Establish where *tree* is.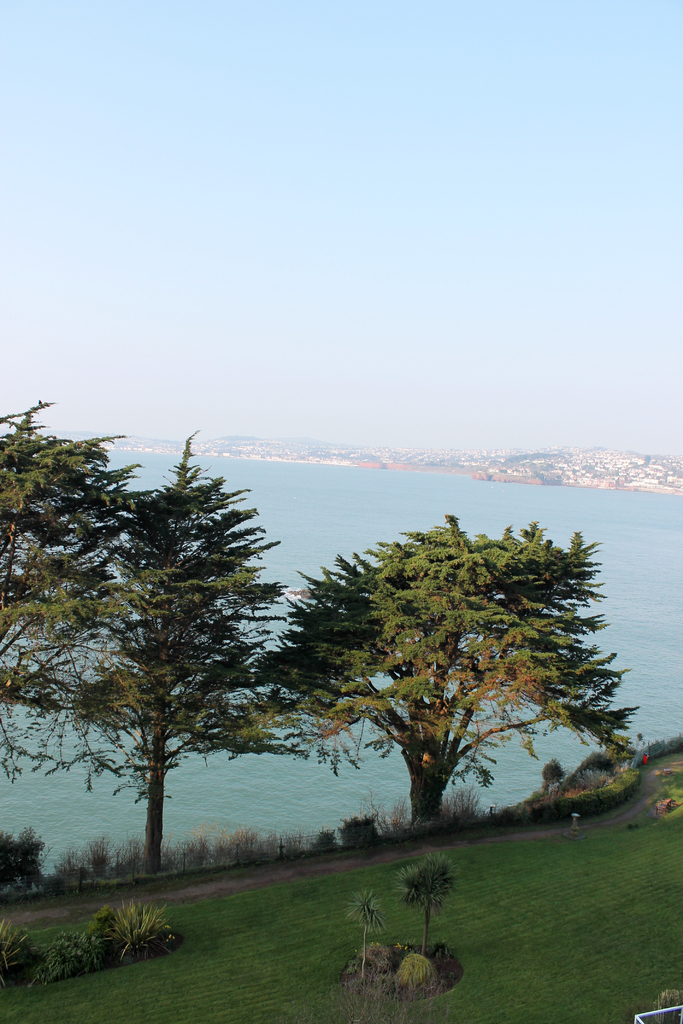
Established at (263, 519, 640, 830).
